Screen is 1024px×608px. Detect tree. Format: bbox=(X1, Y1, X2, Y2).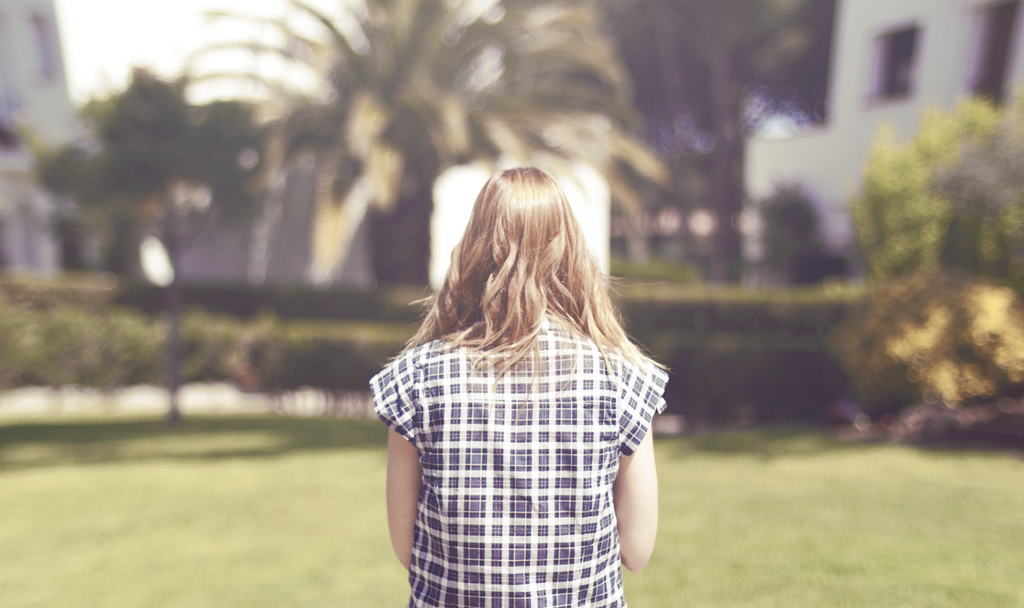
bbox=(26, 68, 265, 267).
